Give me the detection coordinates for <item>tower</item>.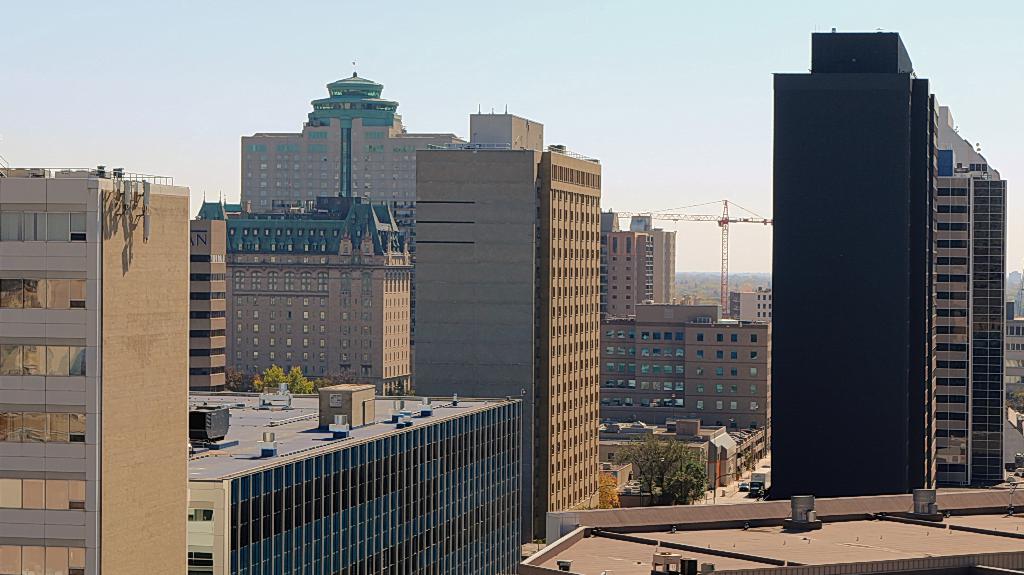
(x1=0, y1=171, x2=186, y2=574).
